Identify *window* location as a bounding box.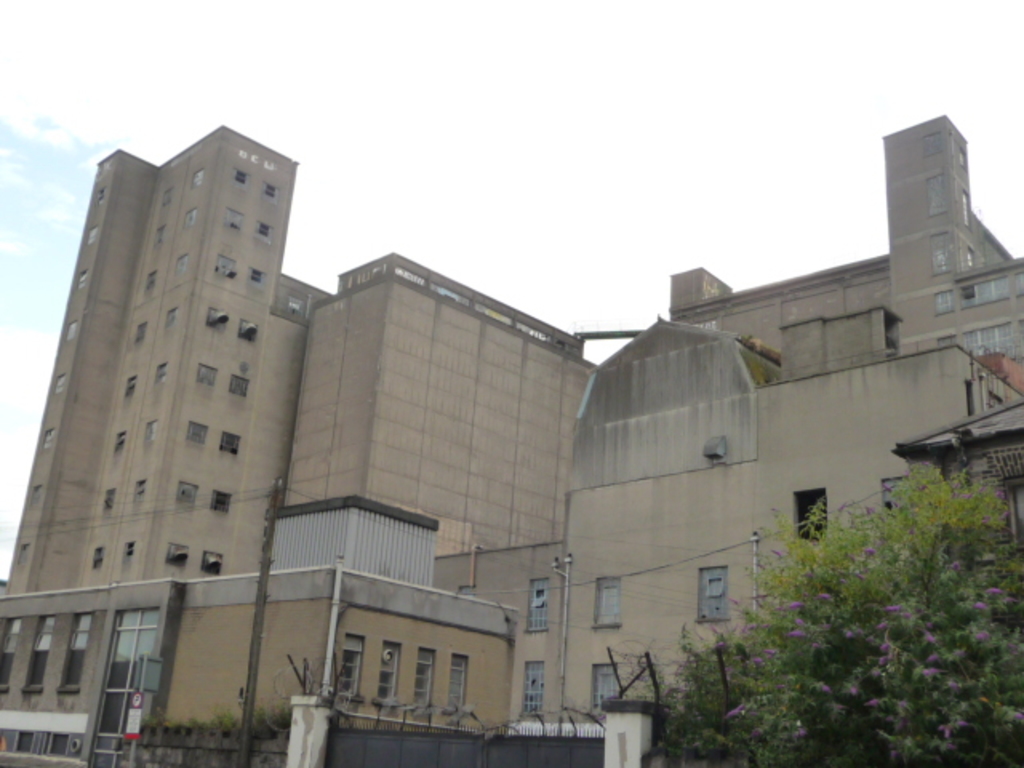
[left=237, top=168, right=251, bottom=186].
